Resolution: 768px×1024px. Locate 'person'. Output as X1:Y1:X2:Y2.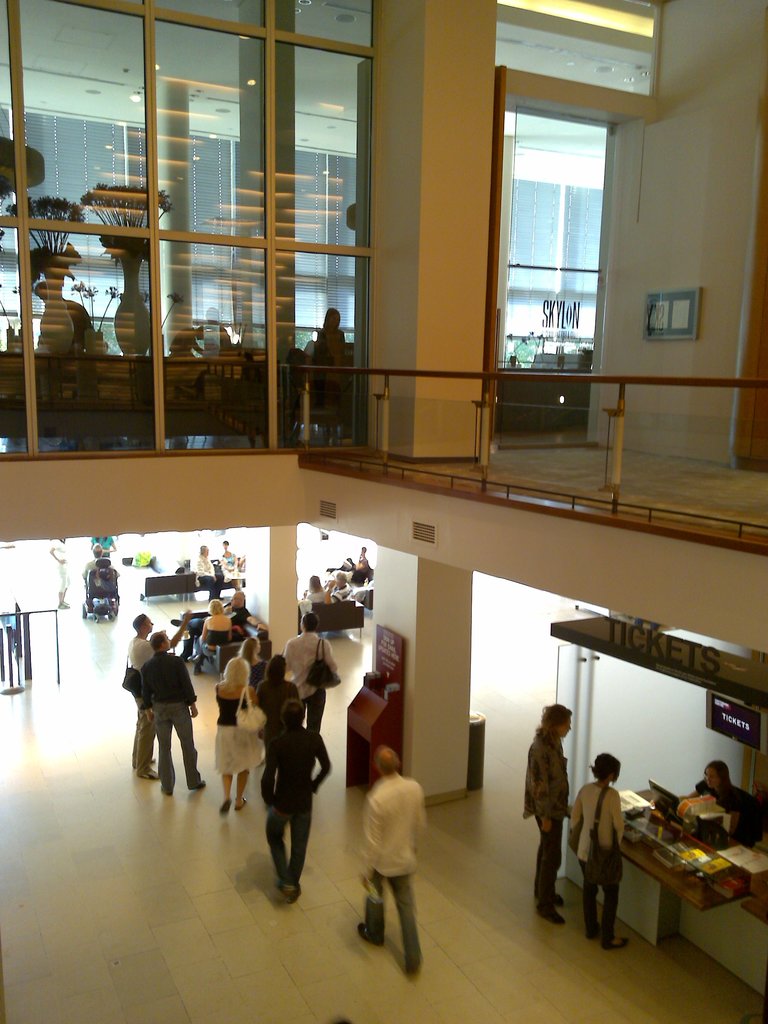
230:591:244:617.
